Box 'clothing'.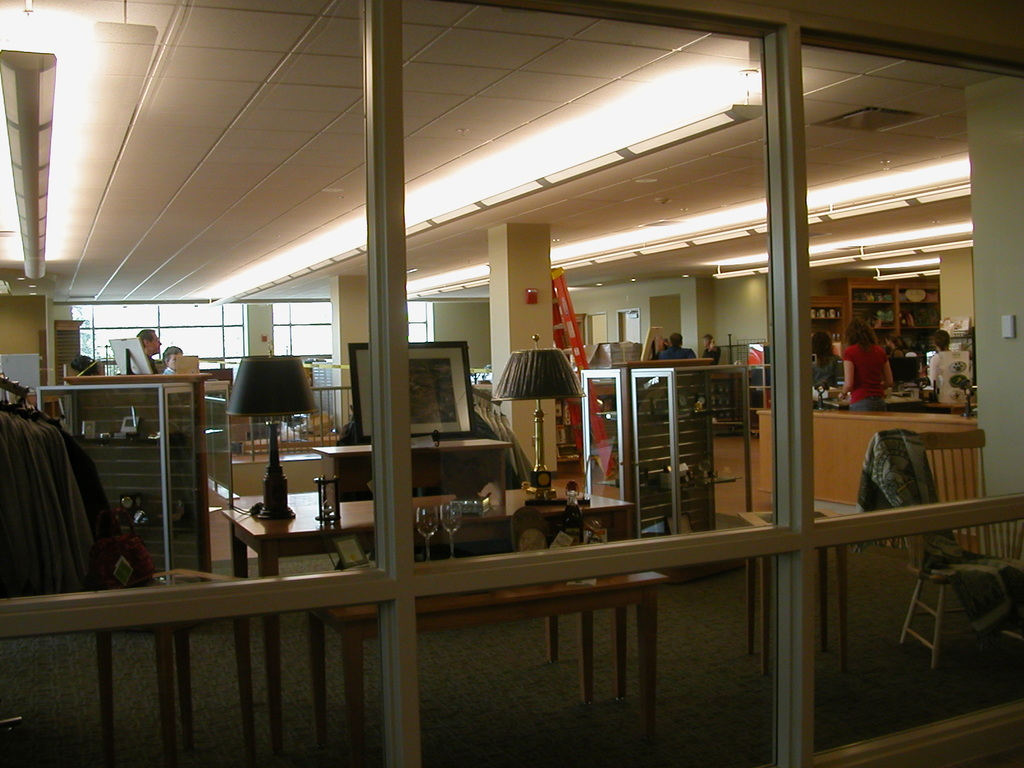
[left=704, top=345, right=718, bottom=365].
